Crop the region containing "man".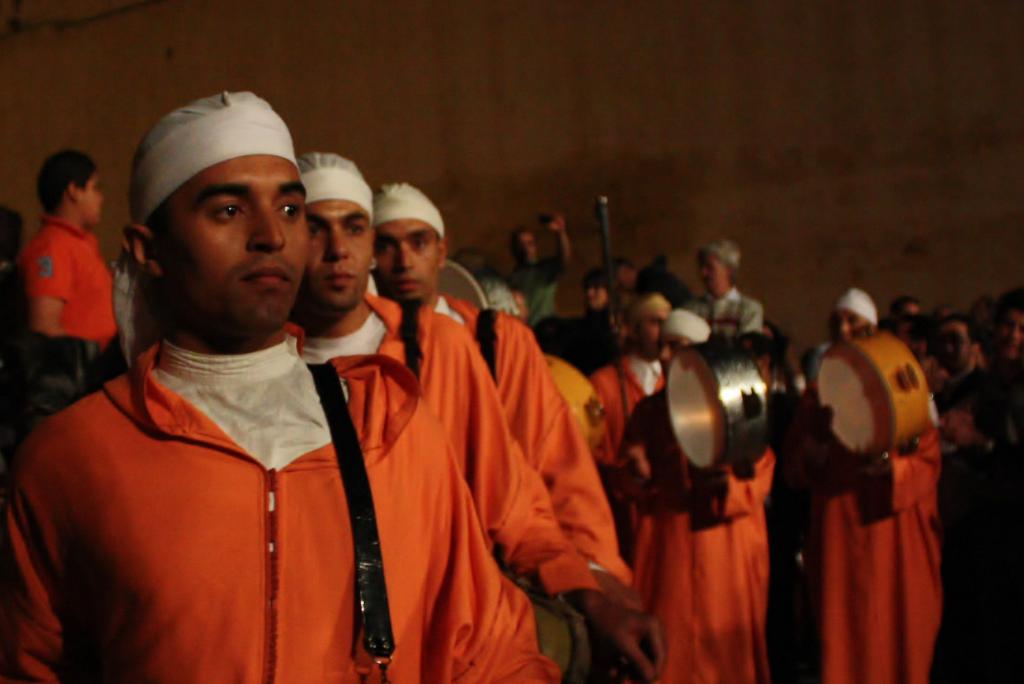
Crop region: crop(18, 151, 119, 384).
